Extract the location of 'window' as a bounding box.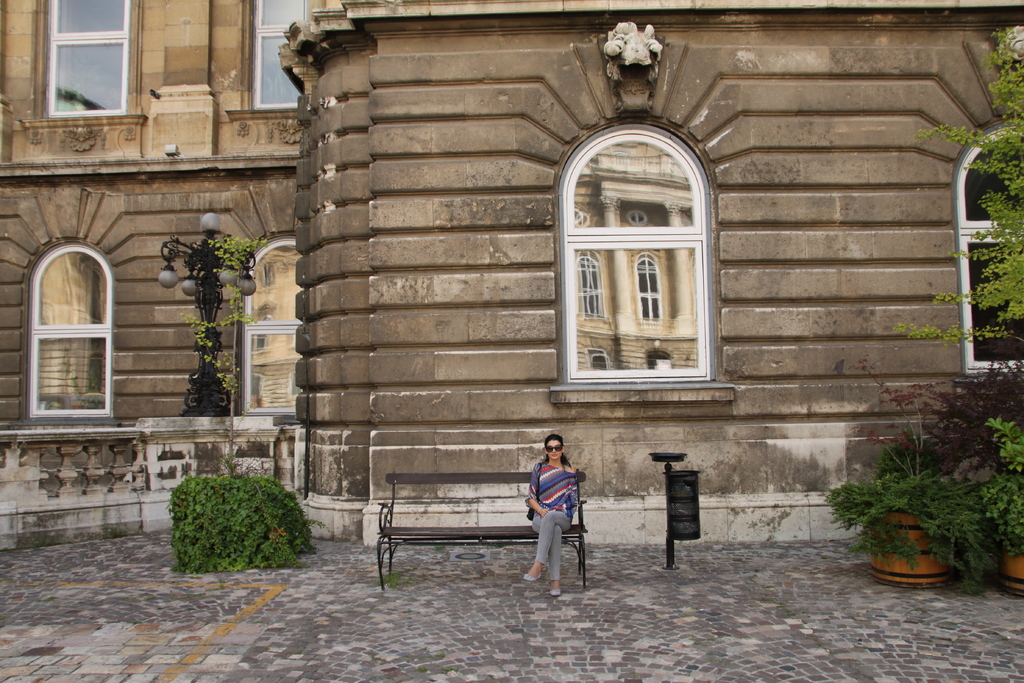
(x1=234, y1=235, x2=296, y2=425).
